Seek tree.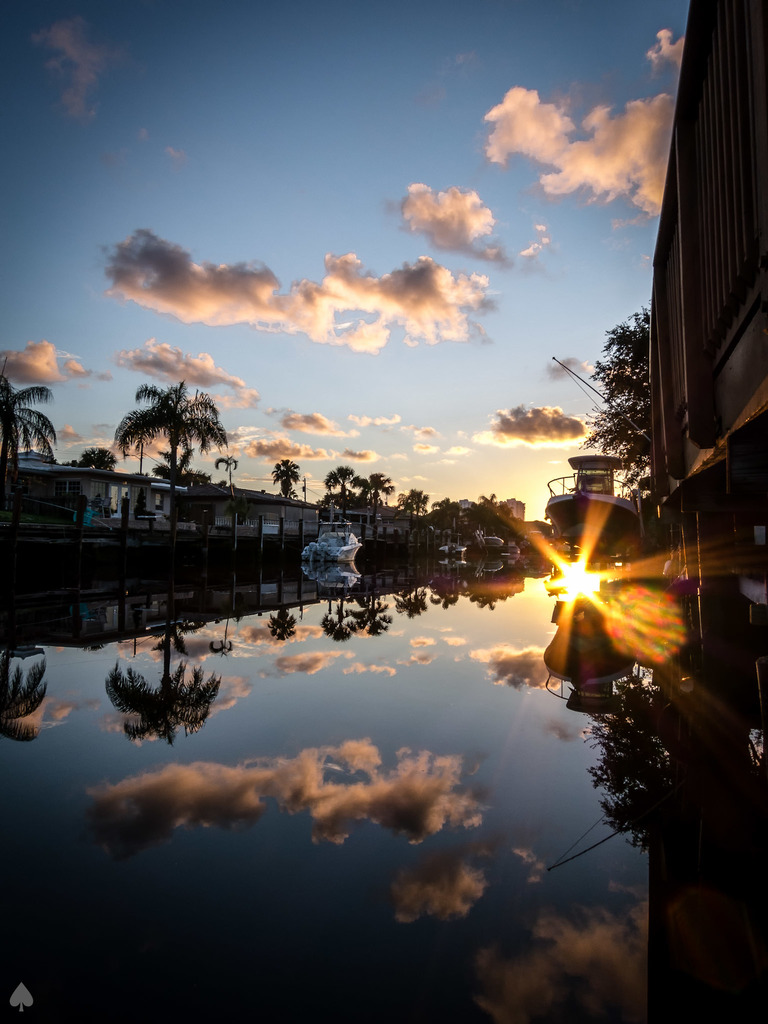
BBox(84, 443, 116, 469).
